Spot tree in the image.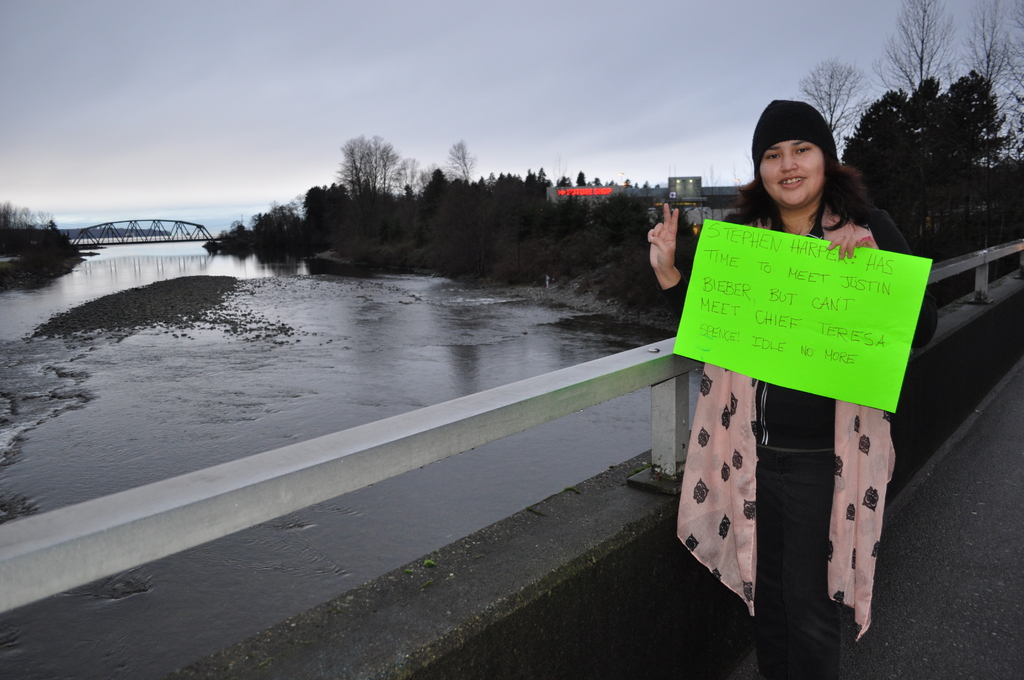
tree found at detection(307, 186, 327, 239).
